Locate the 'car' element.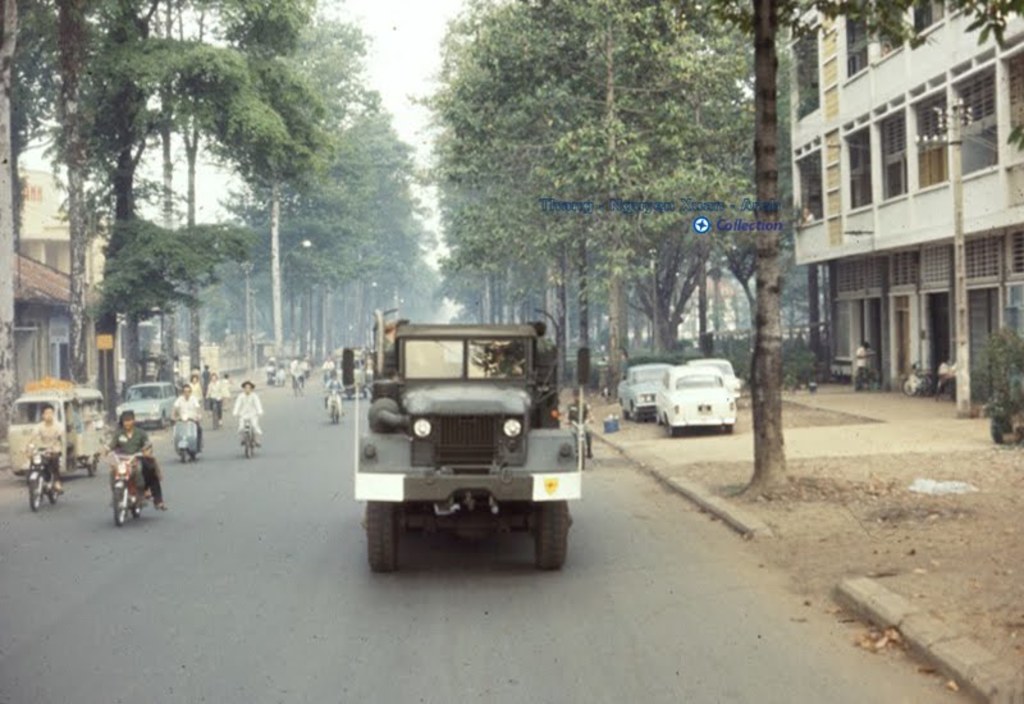
Element bbox: [x1=684, y1=357, x2=742, y2=398].
